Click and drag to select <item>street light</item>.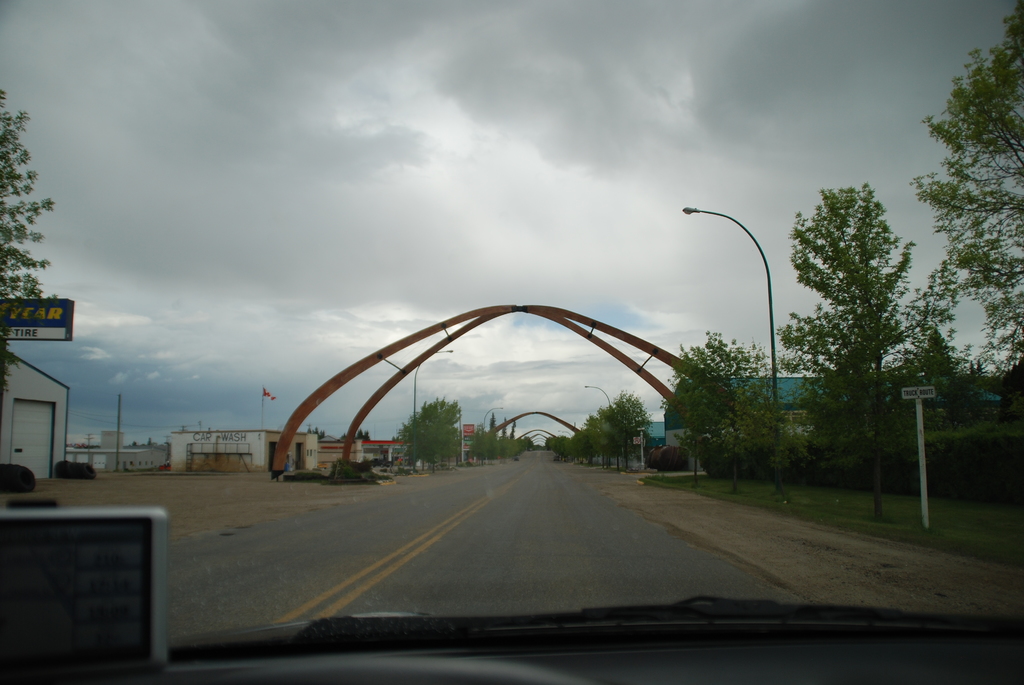
Selection: {"left": 581, "top": 386, "right": 615, "bottom": 471}.
